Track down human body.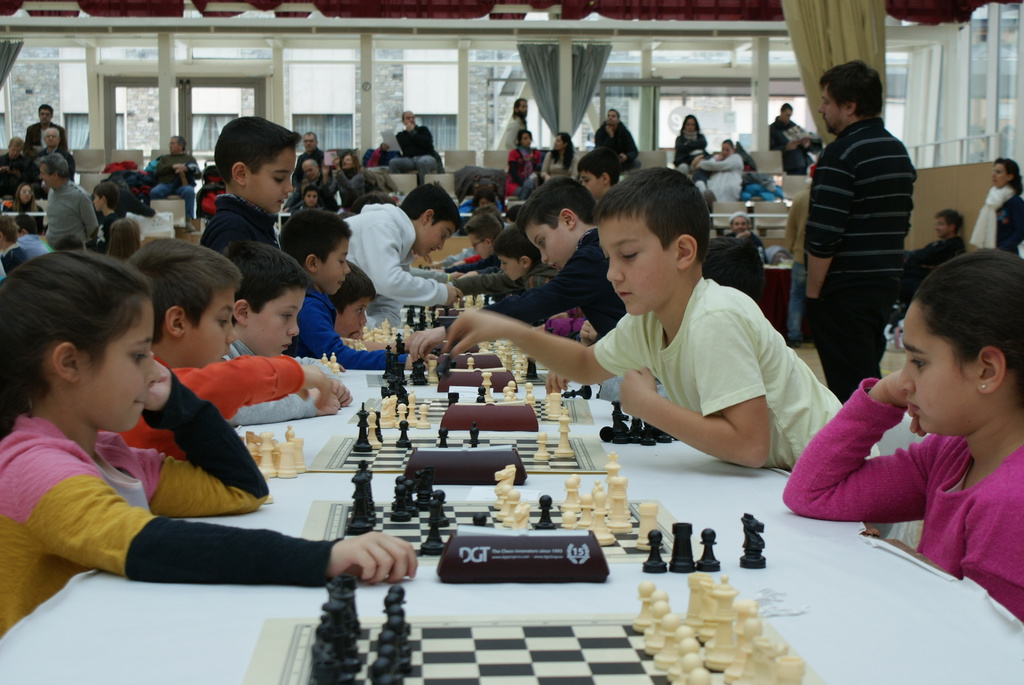
Tracked to bbox=[337, 198, 461, 329].
